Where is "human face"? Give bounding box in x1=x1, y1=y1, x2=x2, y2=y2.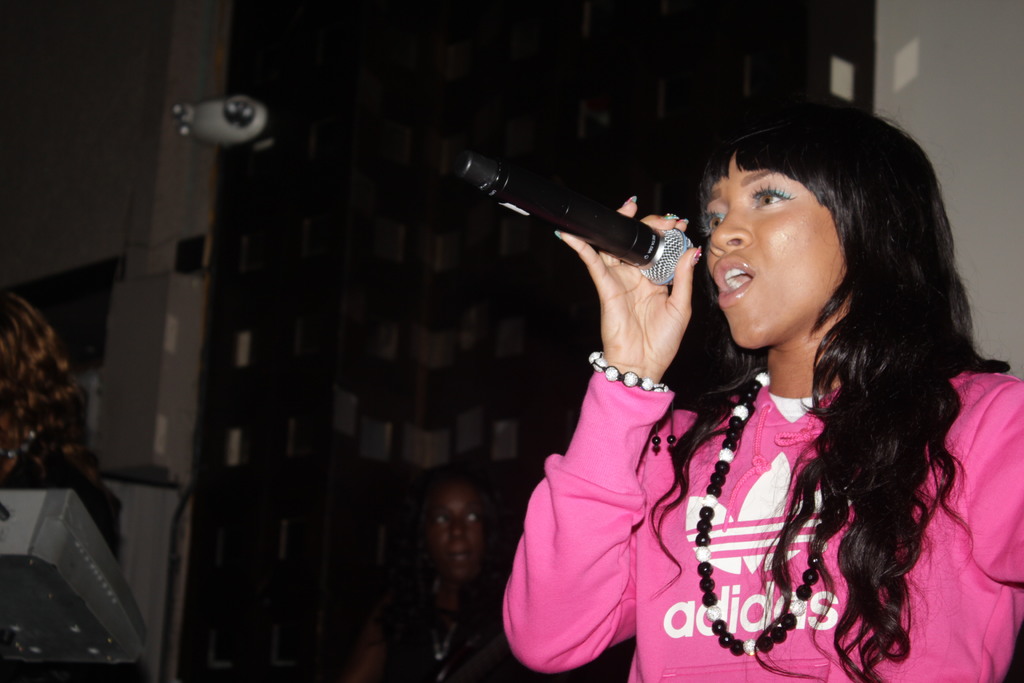
x1=699, y1=144, x2=841, y2=353.
